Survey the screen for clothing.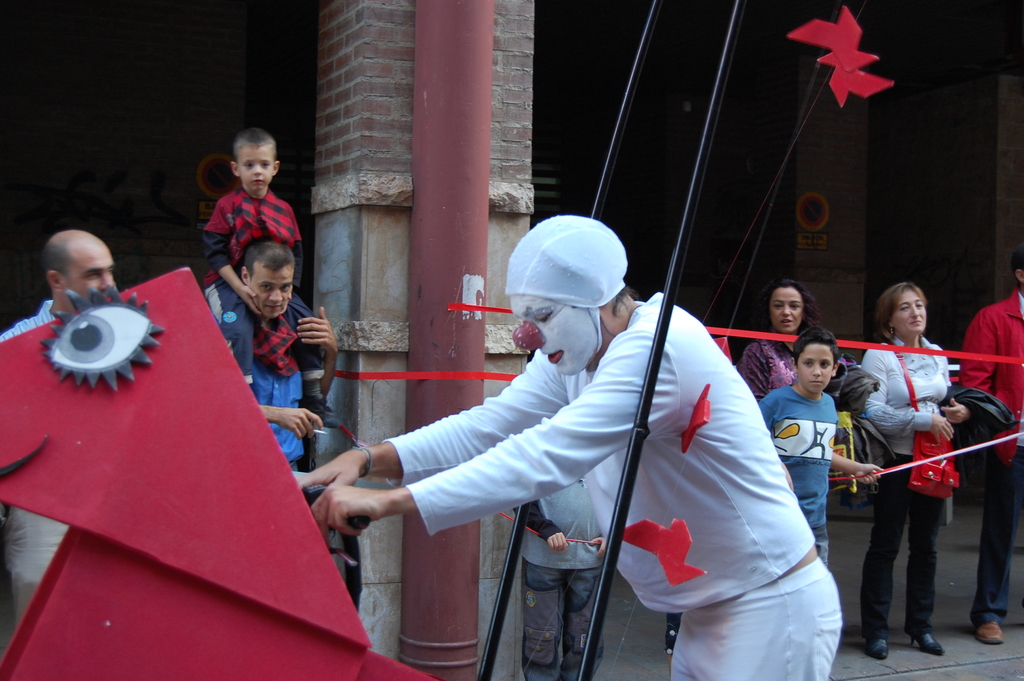
Survey found: <region>496, 210, 618, 374</region>.
